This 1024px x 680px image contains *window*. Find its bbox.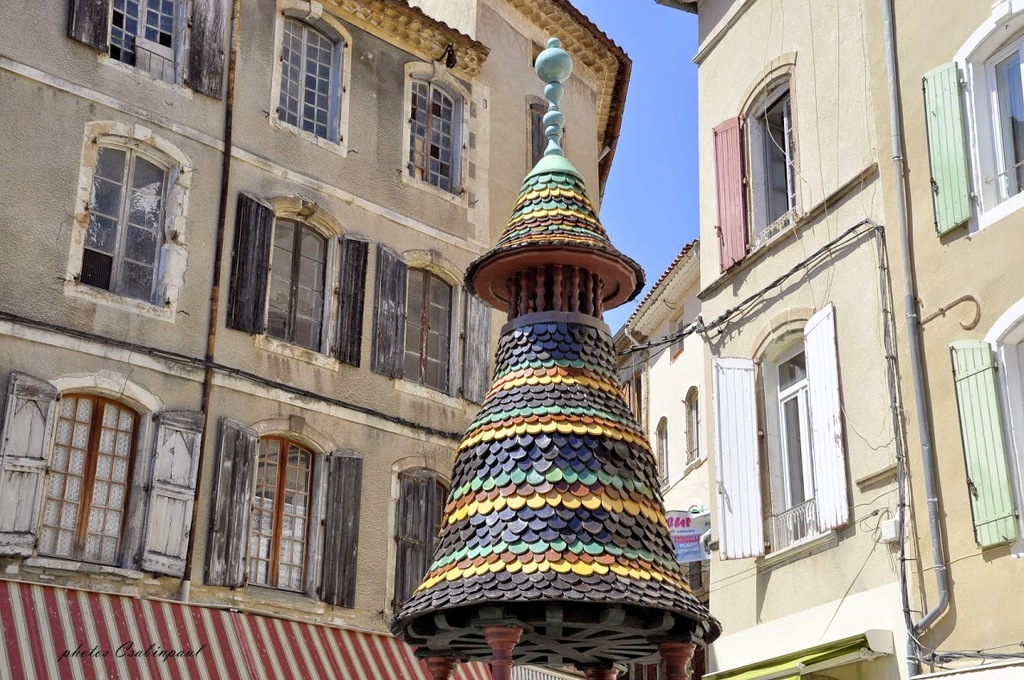
279/4/348/148.
